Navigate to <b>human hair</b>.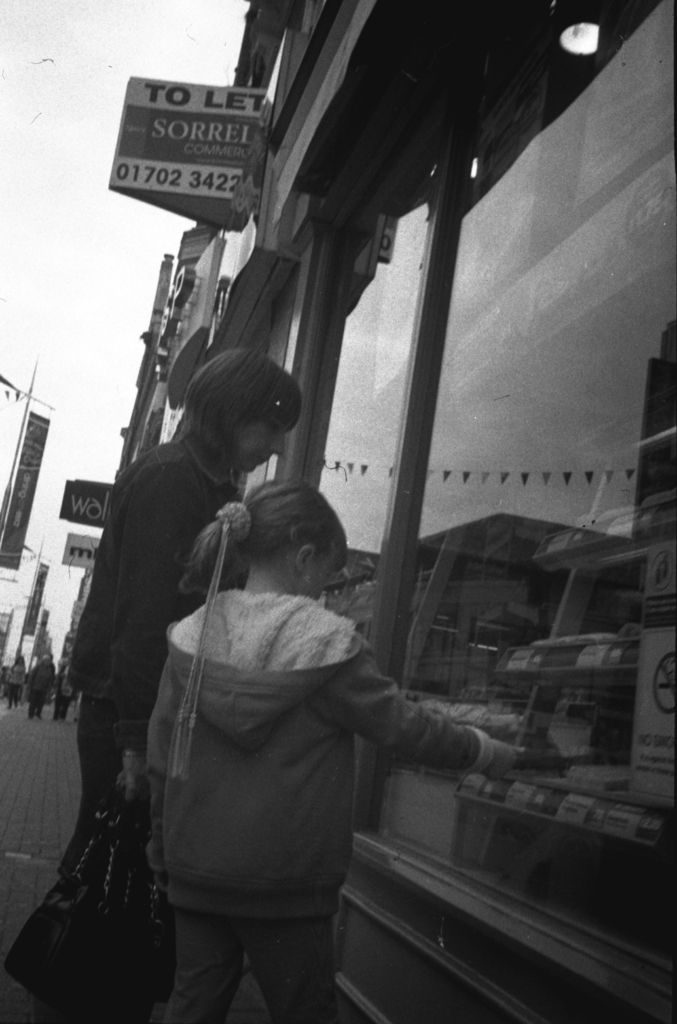
Navigation target: (x1=166, y1=330, x2=300, y2=477).
